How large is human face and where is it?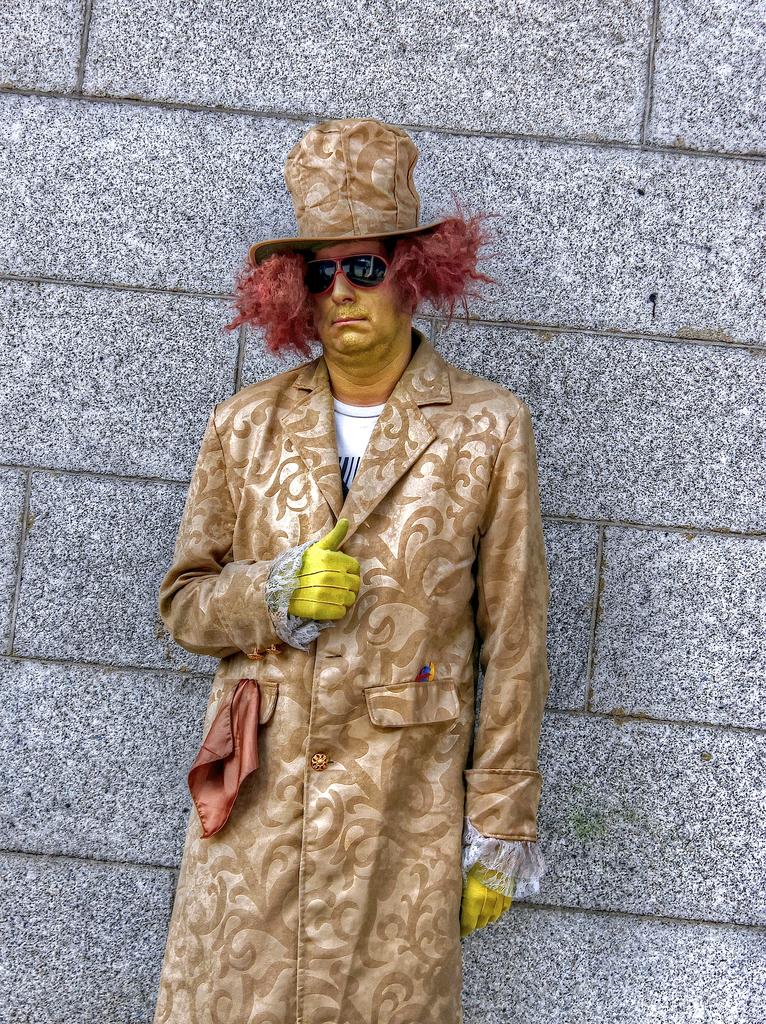
Bounding box: 303/244/414/356.
